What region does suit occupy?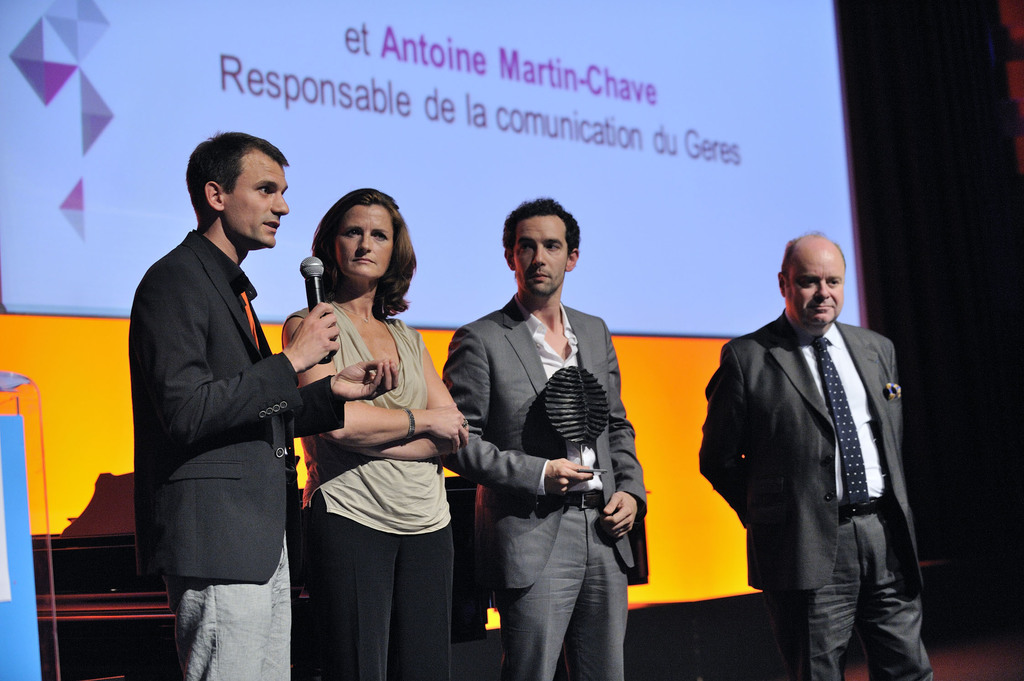
locate(124, 150, 310, 675).
